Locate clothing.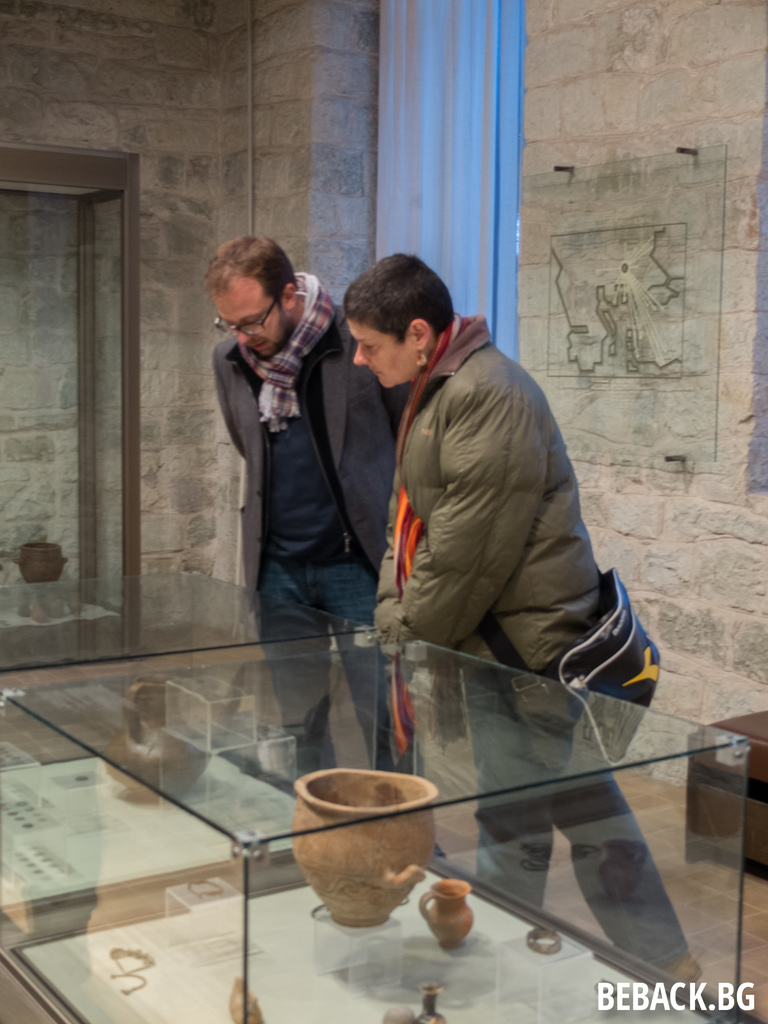
Bounding box: [346,272,645,719].
